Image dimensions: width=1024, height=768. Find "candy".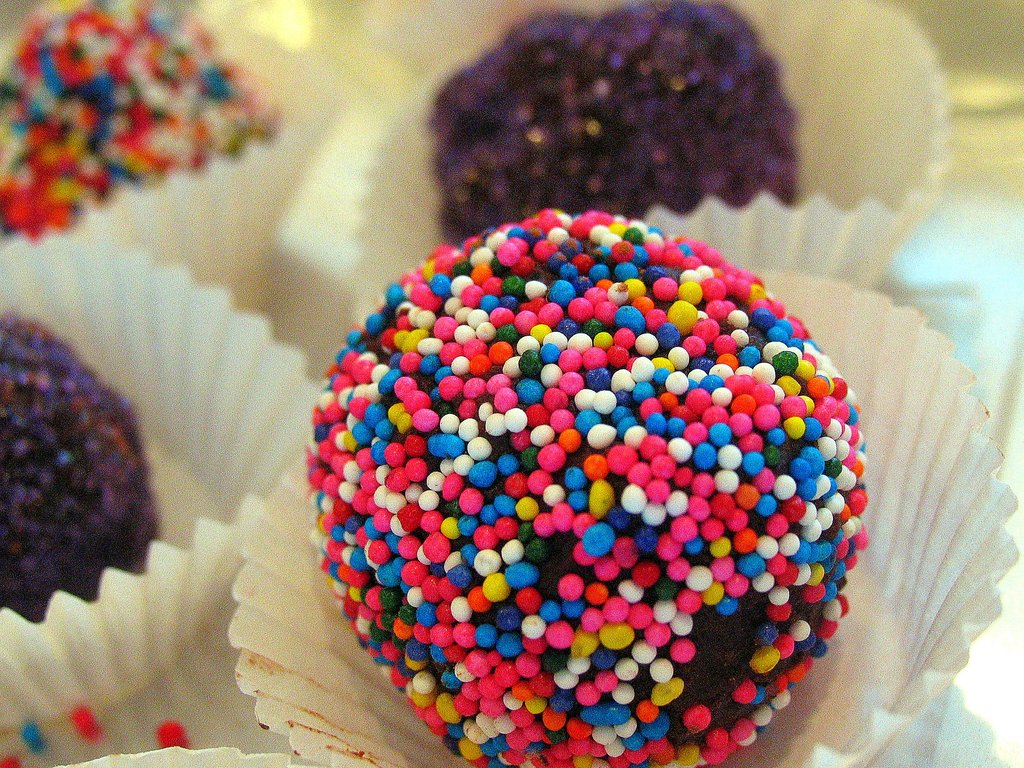
339:211:842:725.
